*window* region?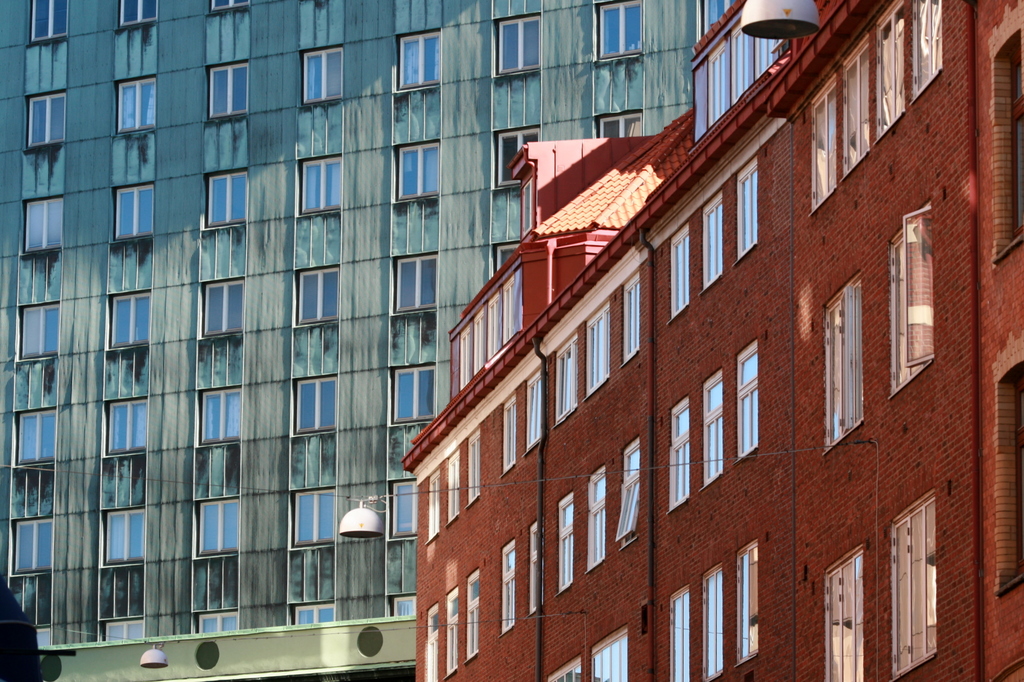
{"x1": 553, "y1": 331, "x2": 577, "y2": 424}
